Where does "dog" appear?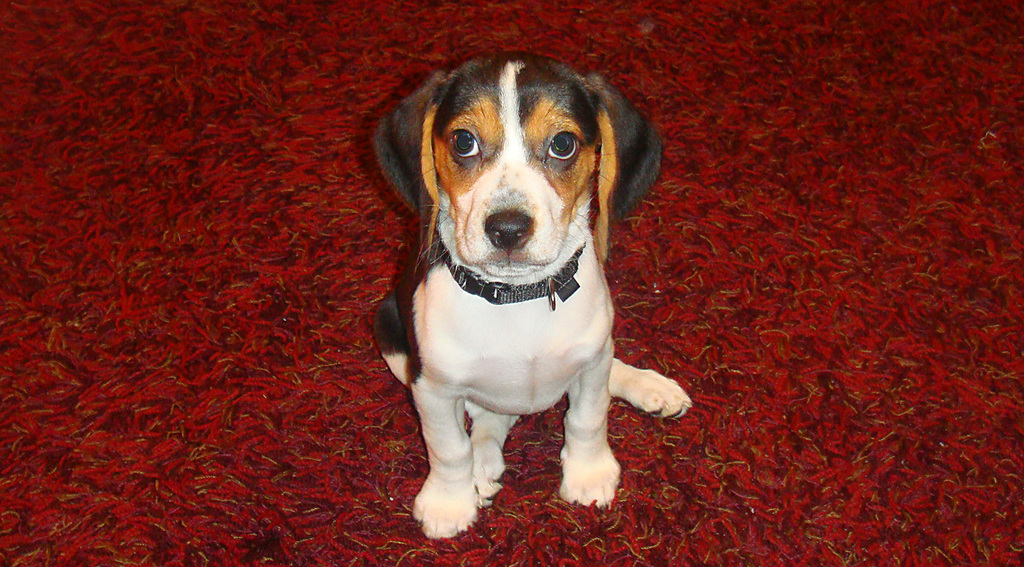
Appears at 366 55 693 544.
